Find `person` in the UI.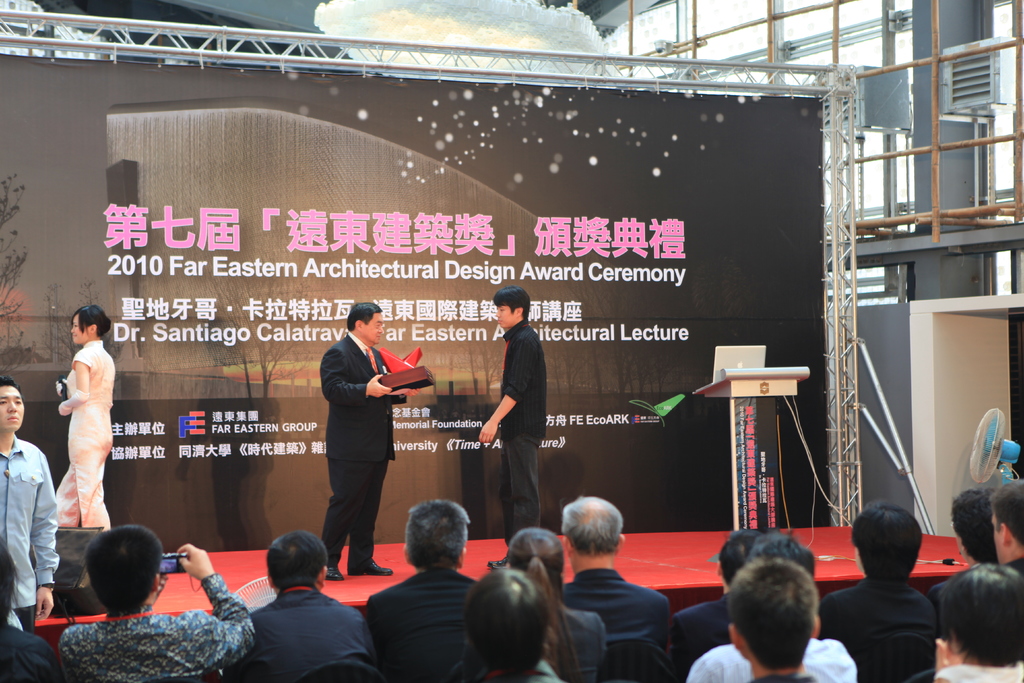
UI element at 476:285:545:570.
